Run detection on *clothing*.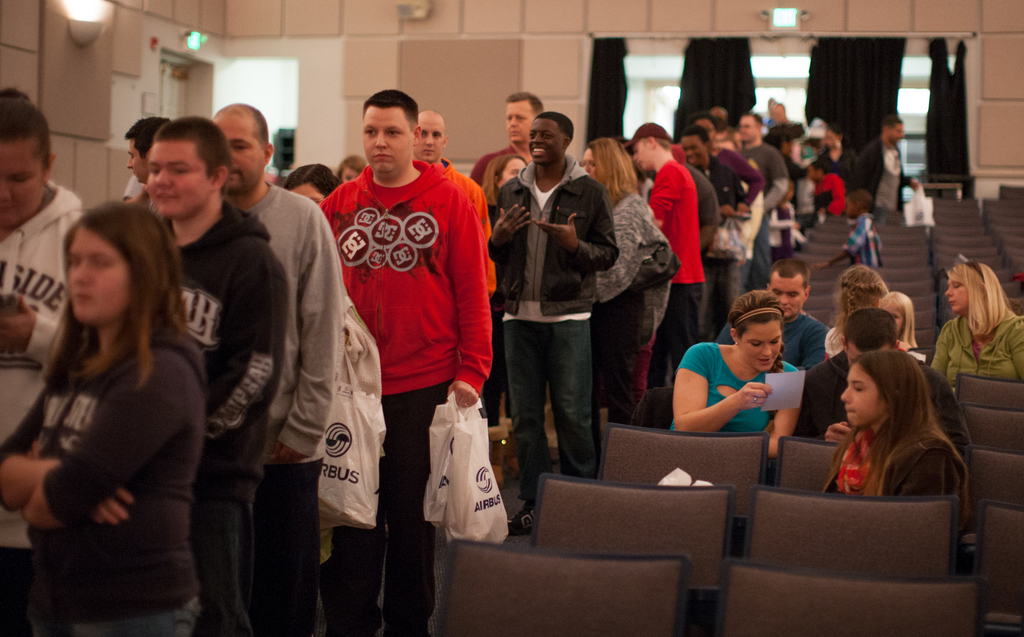
Result: (835, 415, 979, 561).
